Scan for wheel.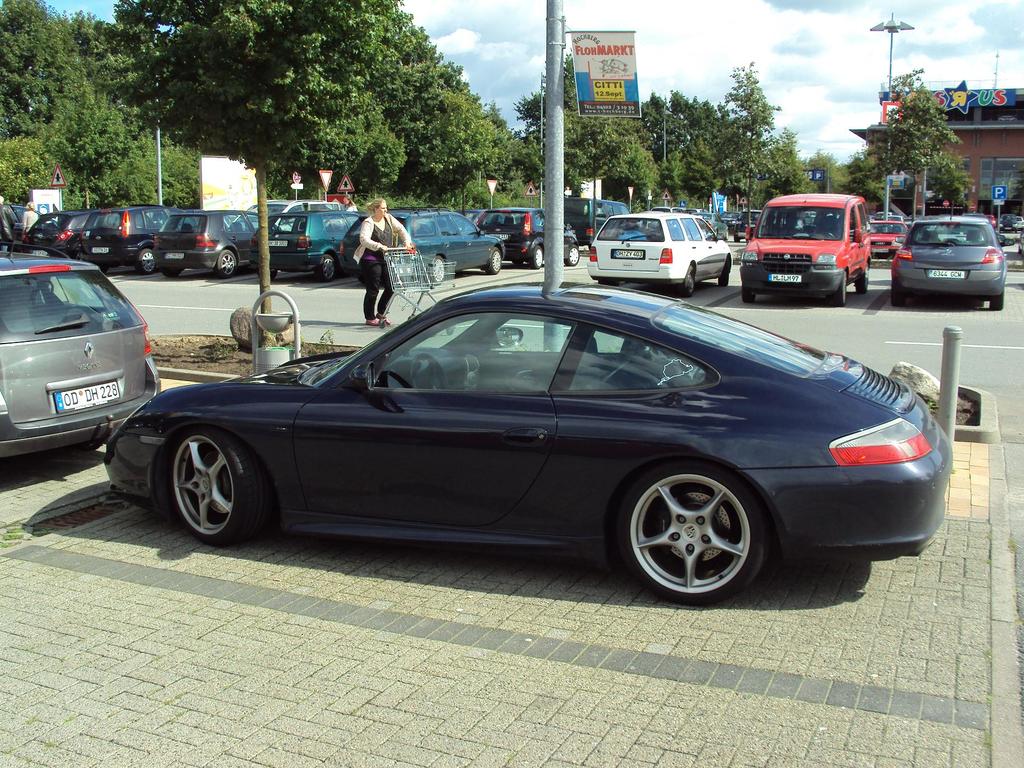
Scan result: 893/280/908/306.
